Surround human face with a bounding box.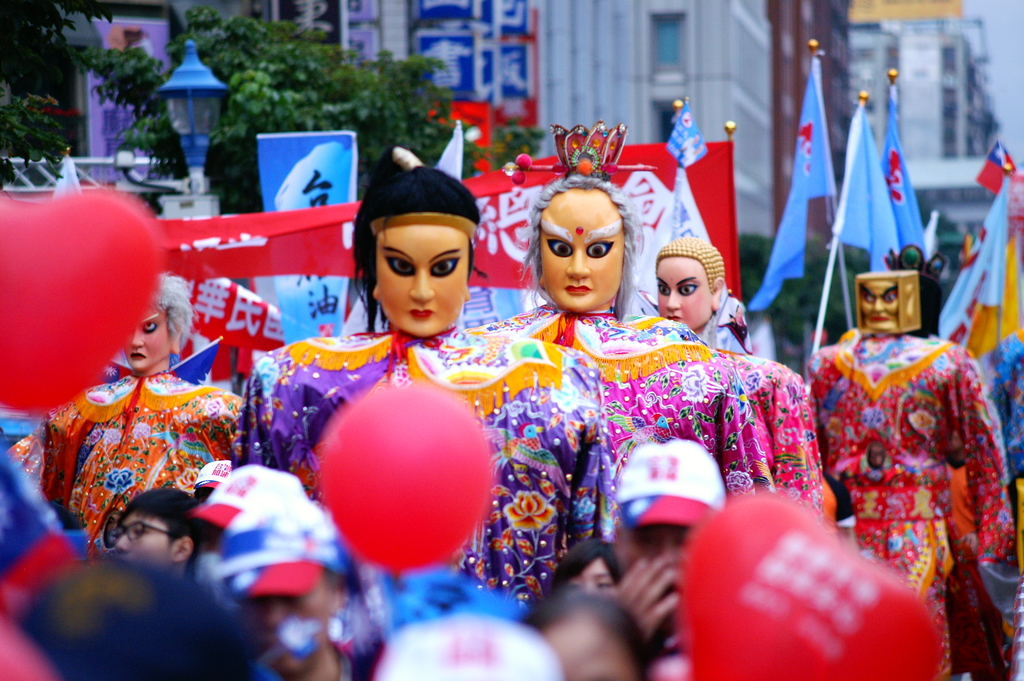
region(375, 226, 470, 339).
